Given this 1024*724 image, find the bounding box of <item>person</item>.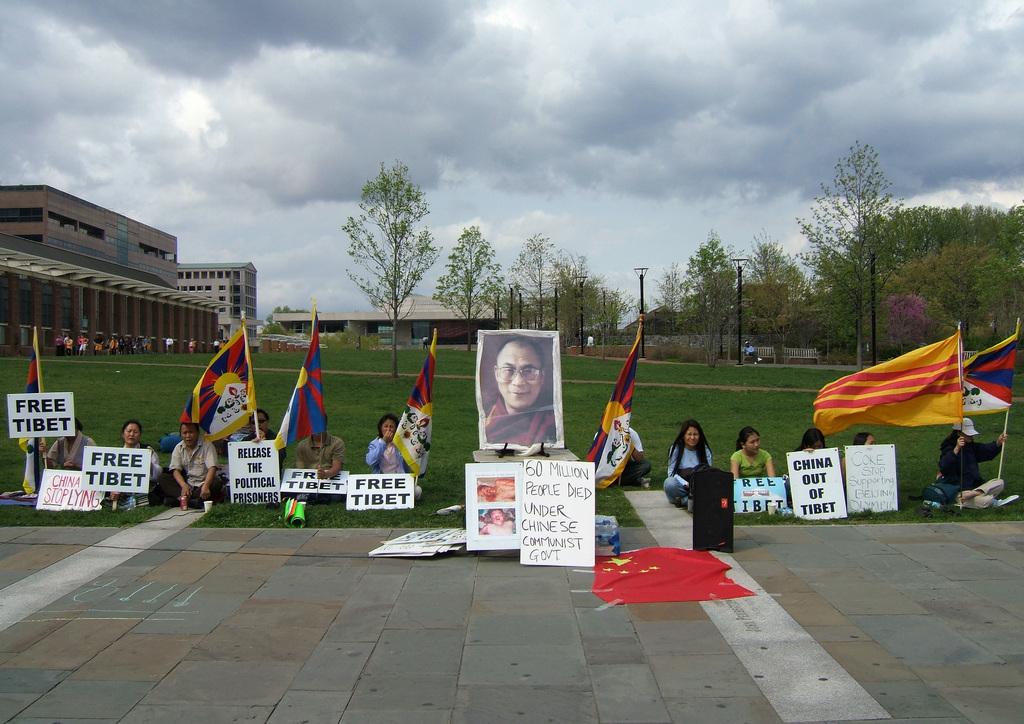
(x1=478, y1=341, x2=558, y2=453).
